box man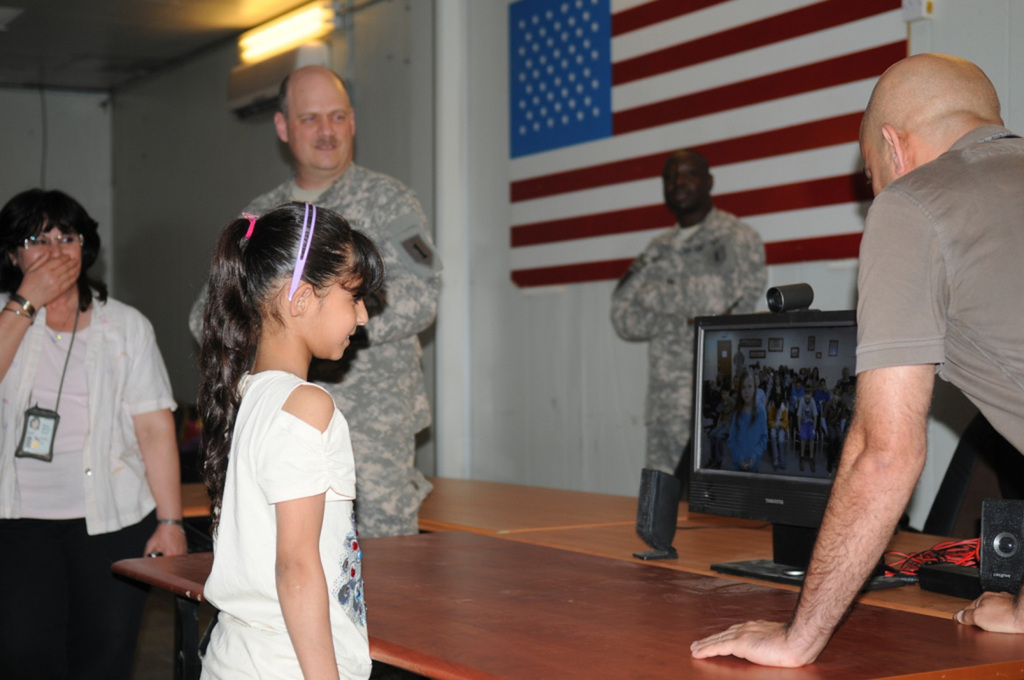
box=[816, 47, 1012, 589]
